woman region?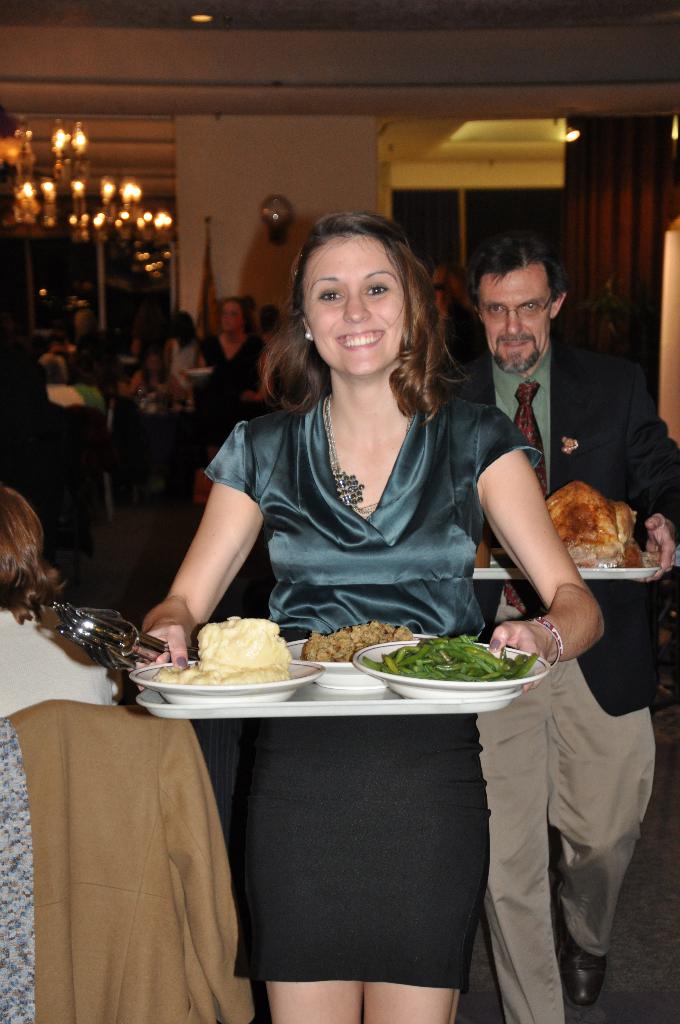
Rect(189, 298, 322, 516)
